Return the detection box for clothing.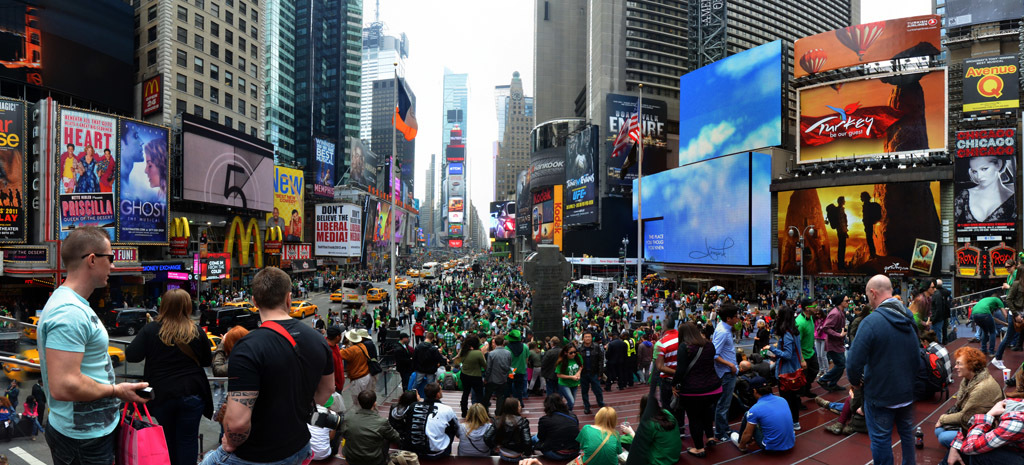
{"left": 916, "top": 353, "right": 946, "bottom": 401}.
